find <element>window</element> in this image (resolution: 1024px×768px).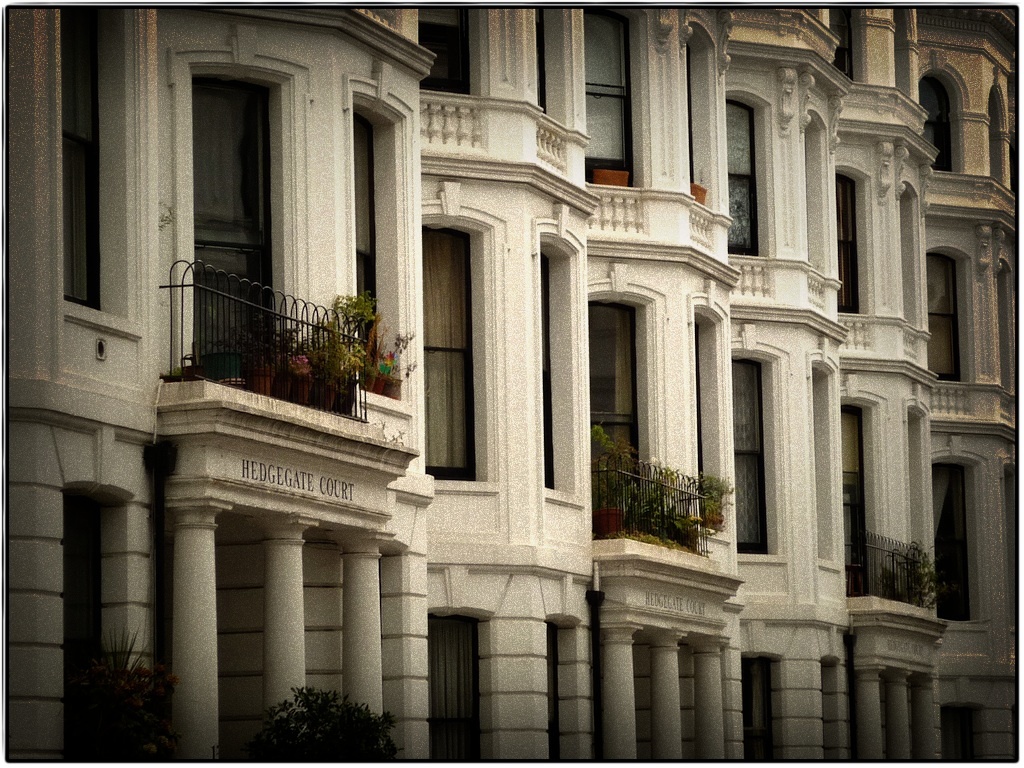
x1=915, y1=67, x2=953, y2=171.
